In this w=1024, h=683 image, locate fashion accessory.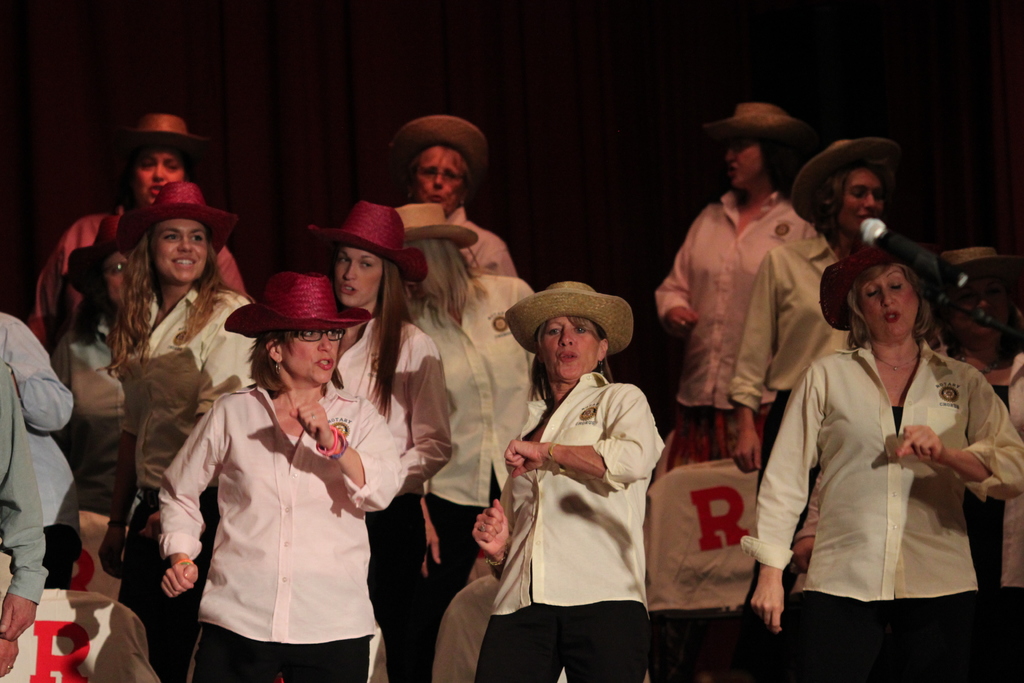
Bounding box: <region>176, 556, 193, 565</region>.
